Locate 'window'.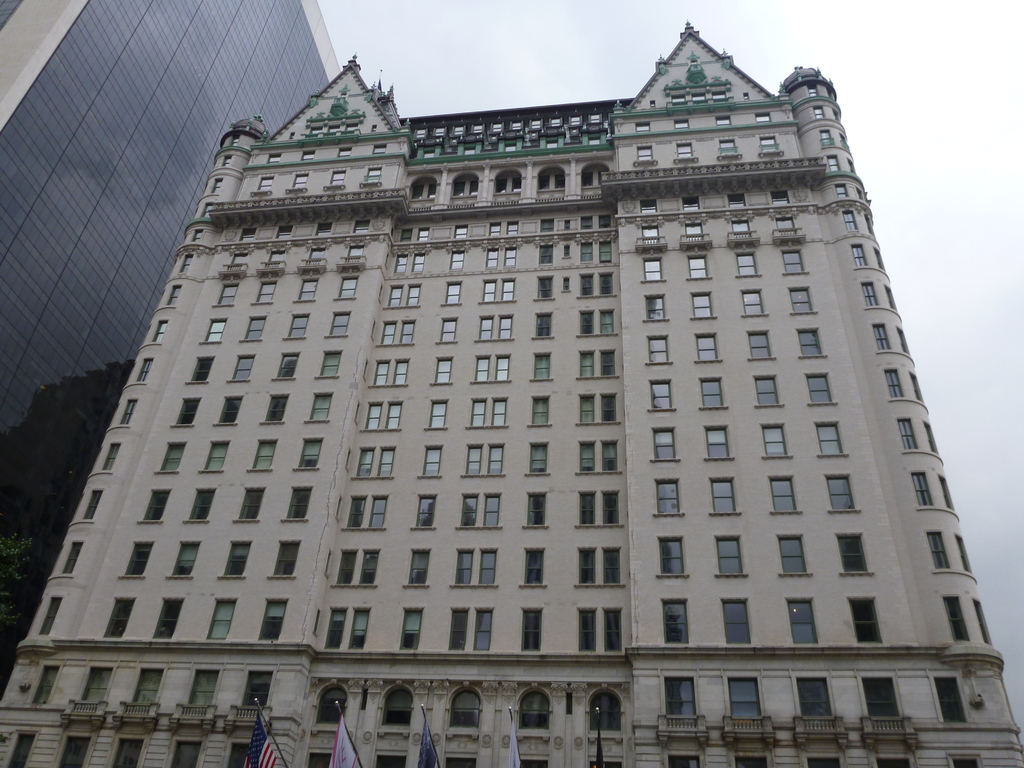
Bounding box: [344, 447, 353, 474].
